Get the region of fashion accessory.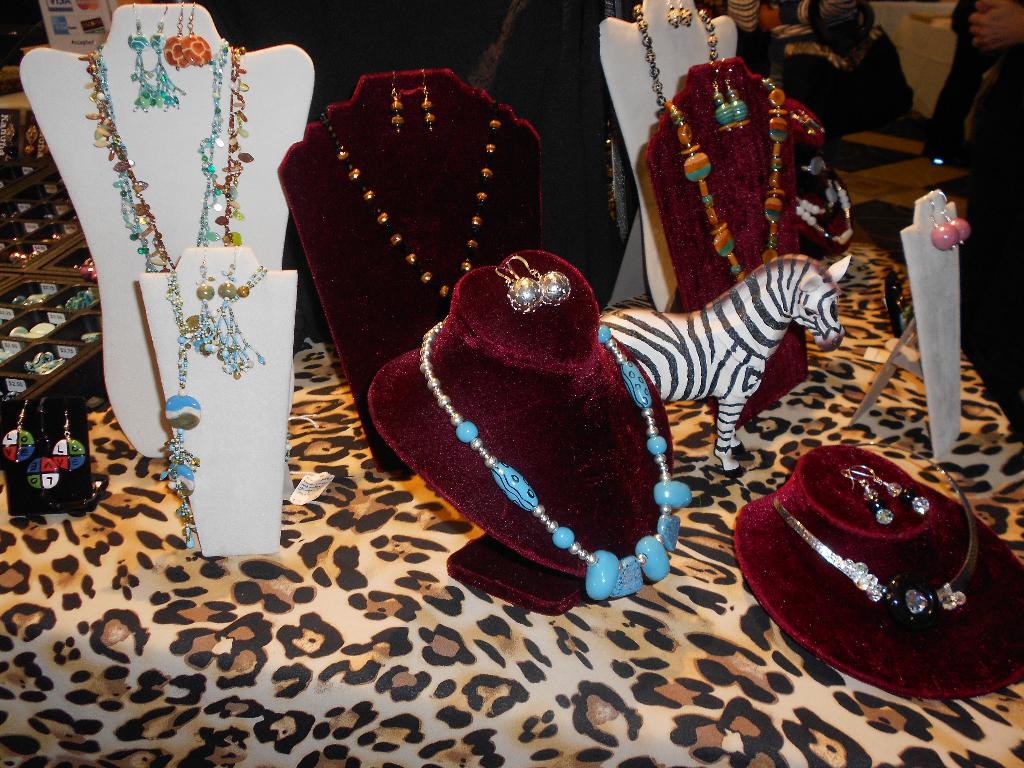
region(840, 468, 894, 527).
